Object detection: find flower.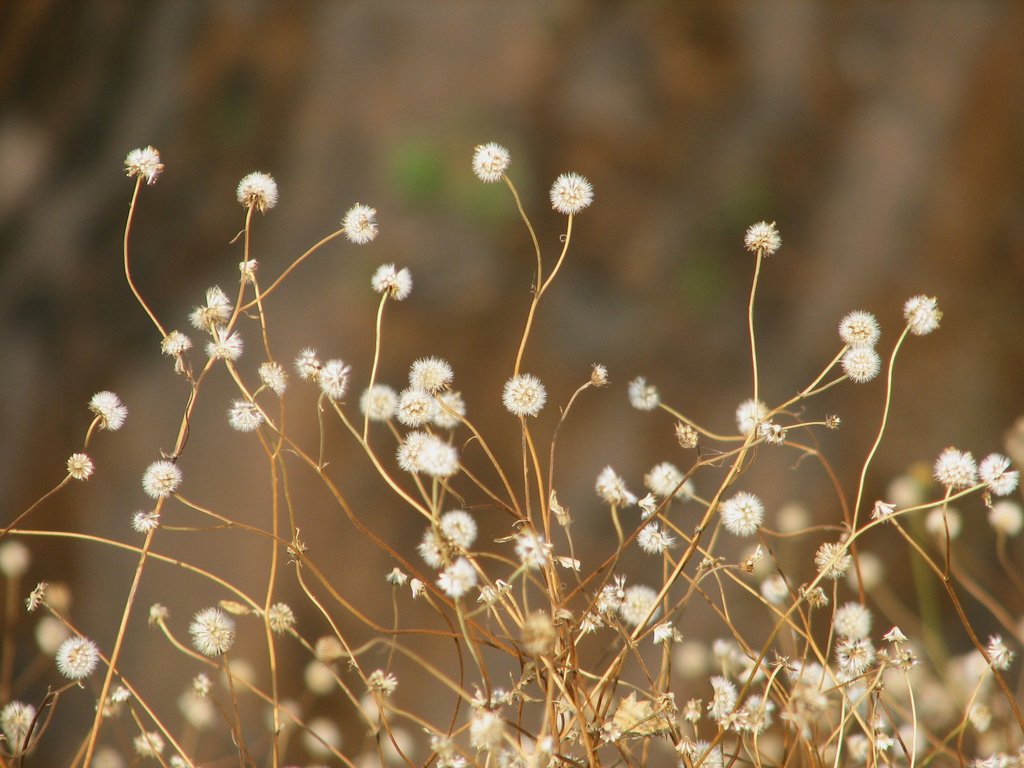
(394, 387, 433, 431).
